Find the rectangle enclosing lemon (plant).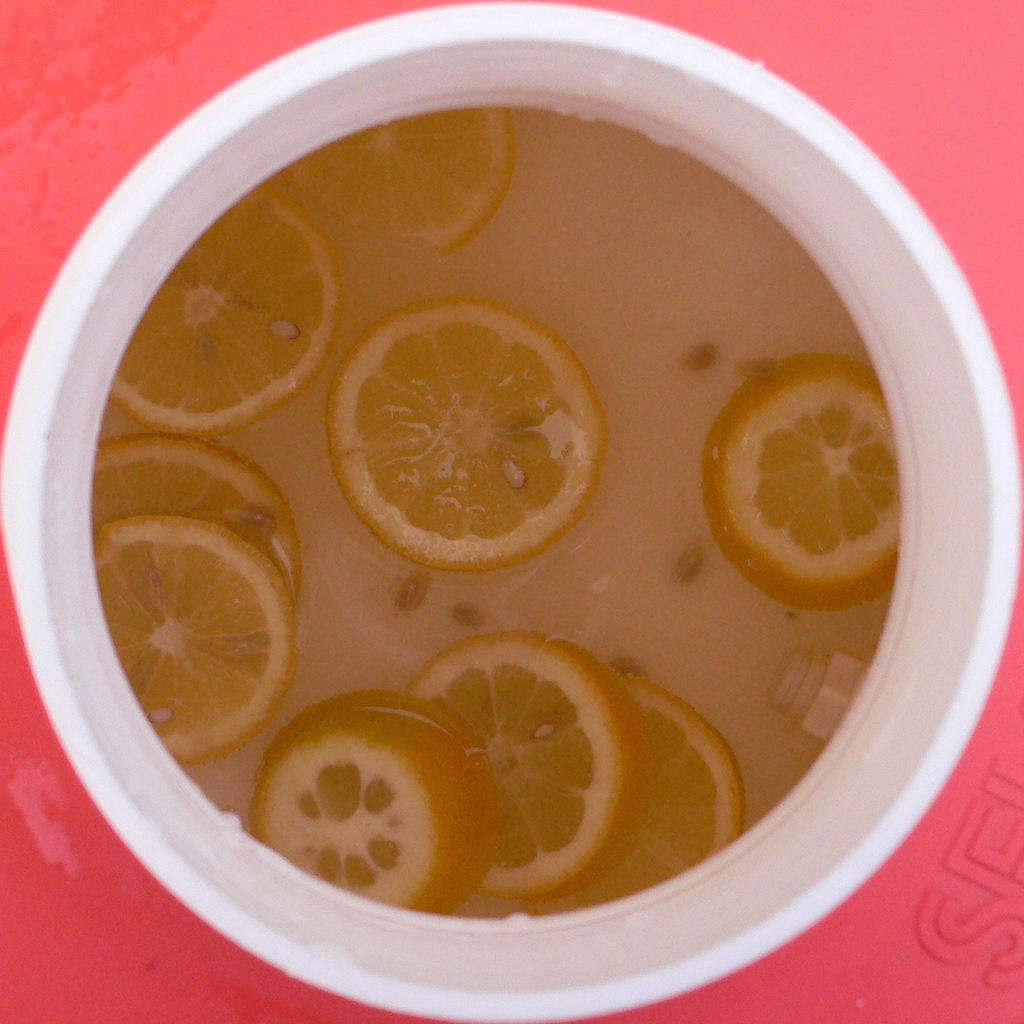
93 435 295 757.
